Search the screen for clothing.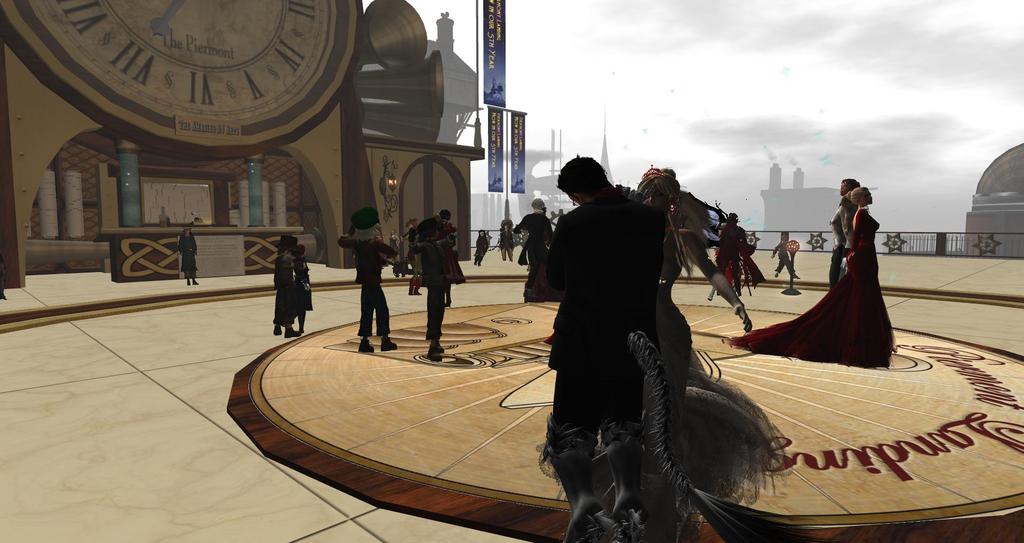
Found at BBox(292, 258, 315, 323).
